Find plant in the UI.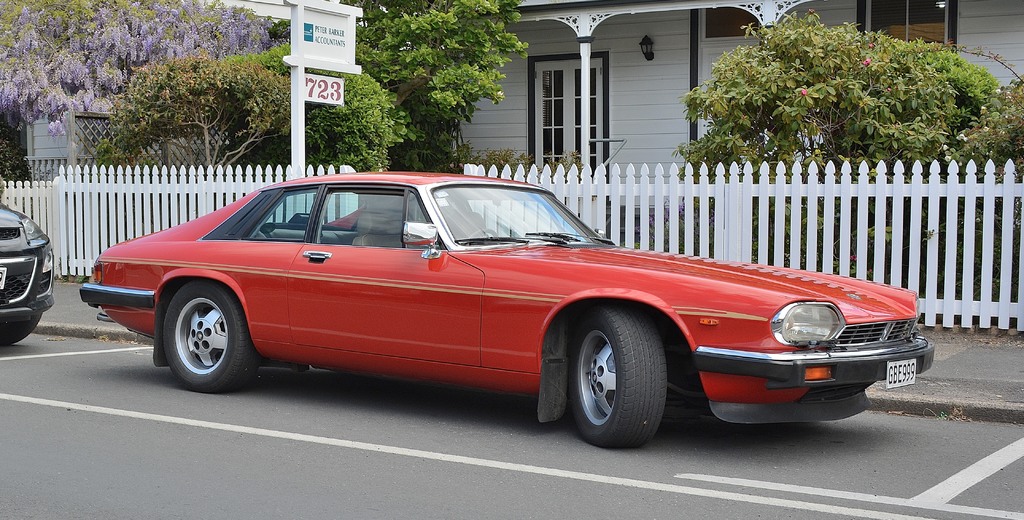
UI element at detection(0, 138, 33, 186).
